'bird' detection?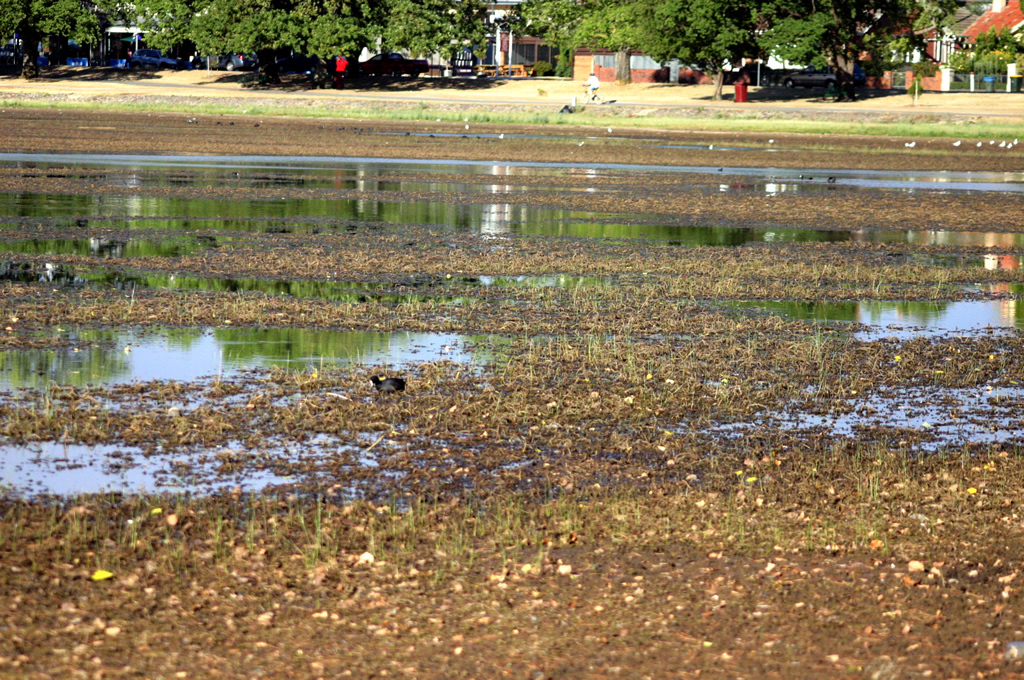
[x1=999, y1=141, x2=1007, y2=151]
